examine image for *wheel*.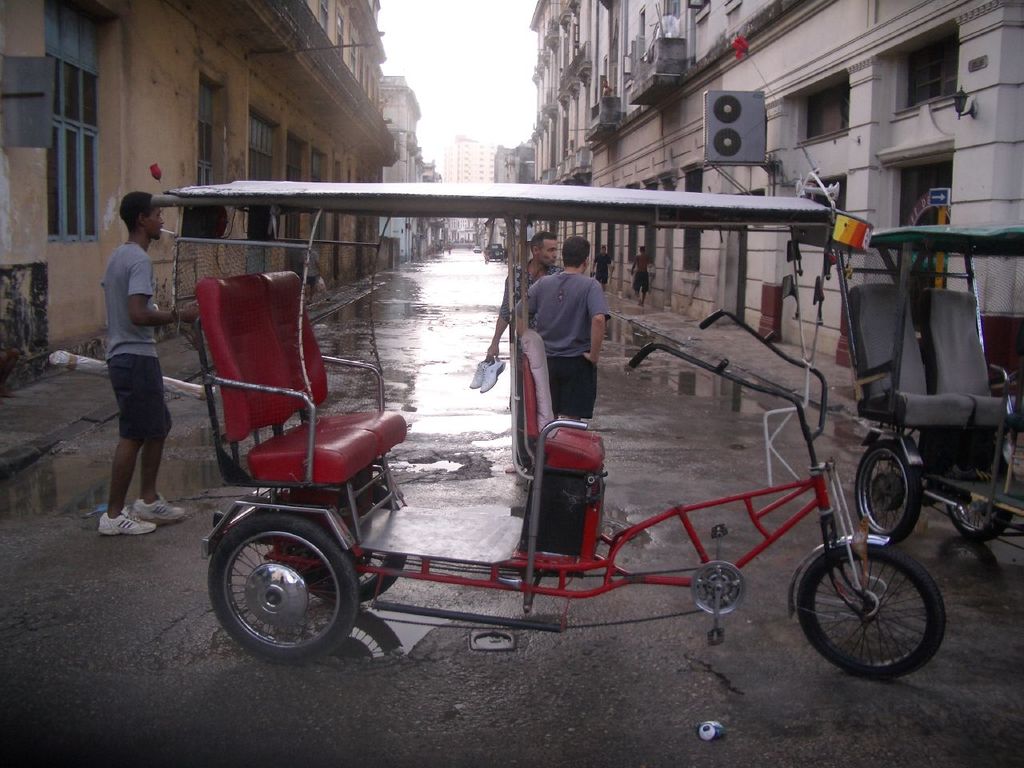
Examination result: box(206, 512, 358, 666).
